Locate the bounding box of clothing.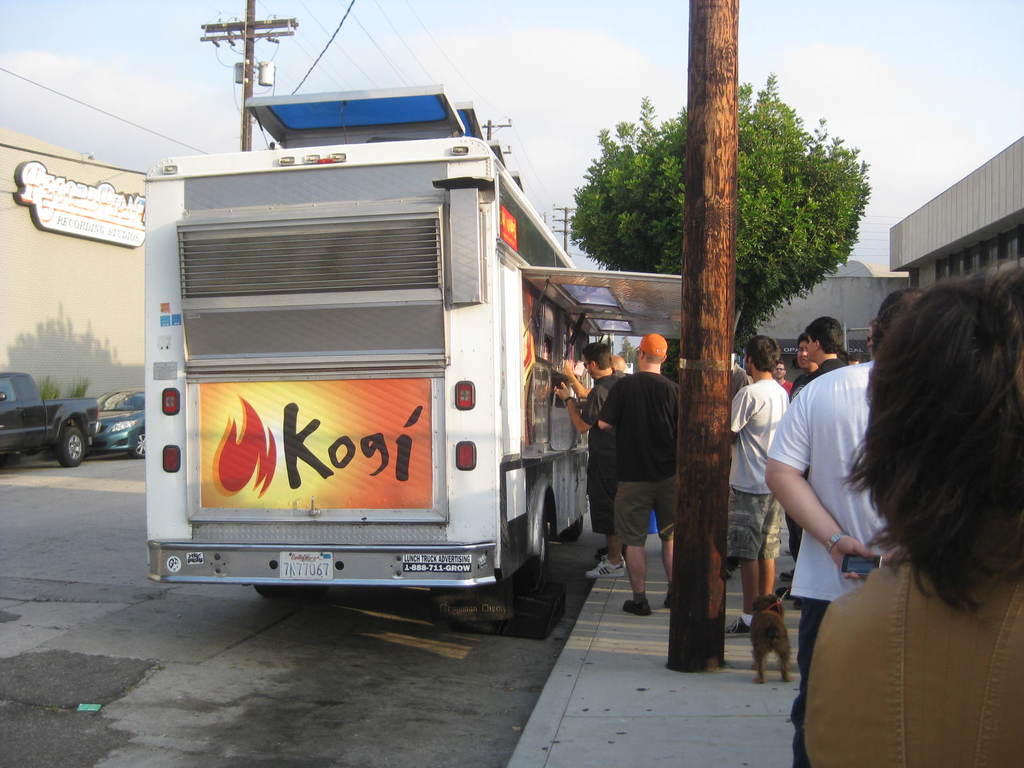
Bounding box: crop(768, 358, 888, 723).
